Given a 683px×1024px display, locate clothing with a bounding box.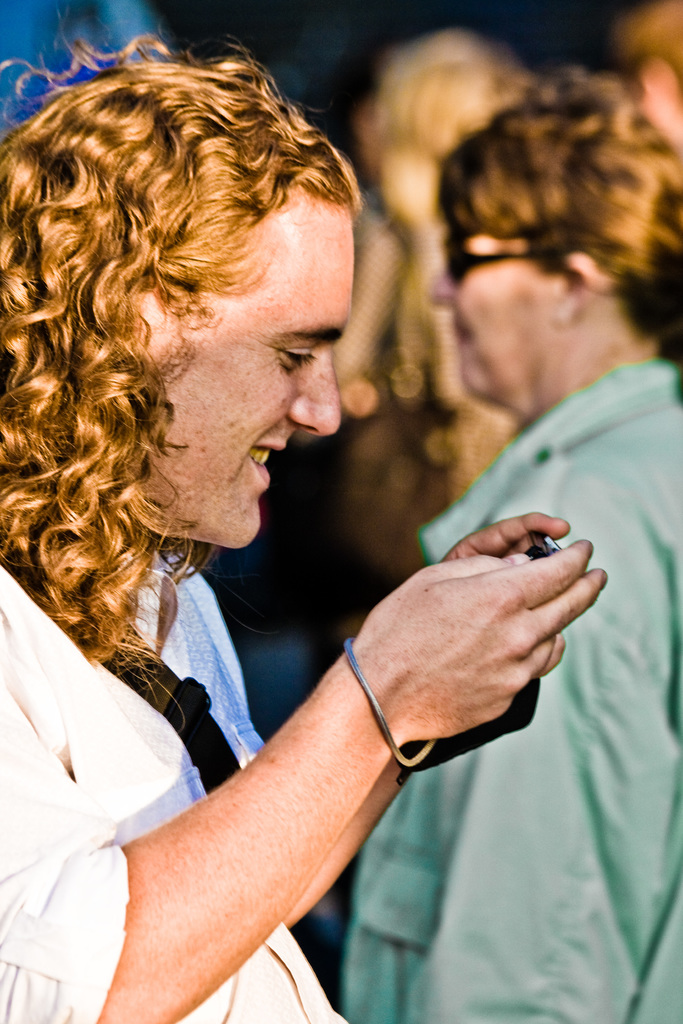
Located: <box>0,534,337,1023</box>.
